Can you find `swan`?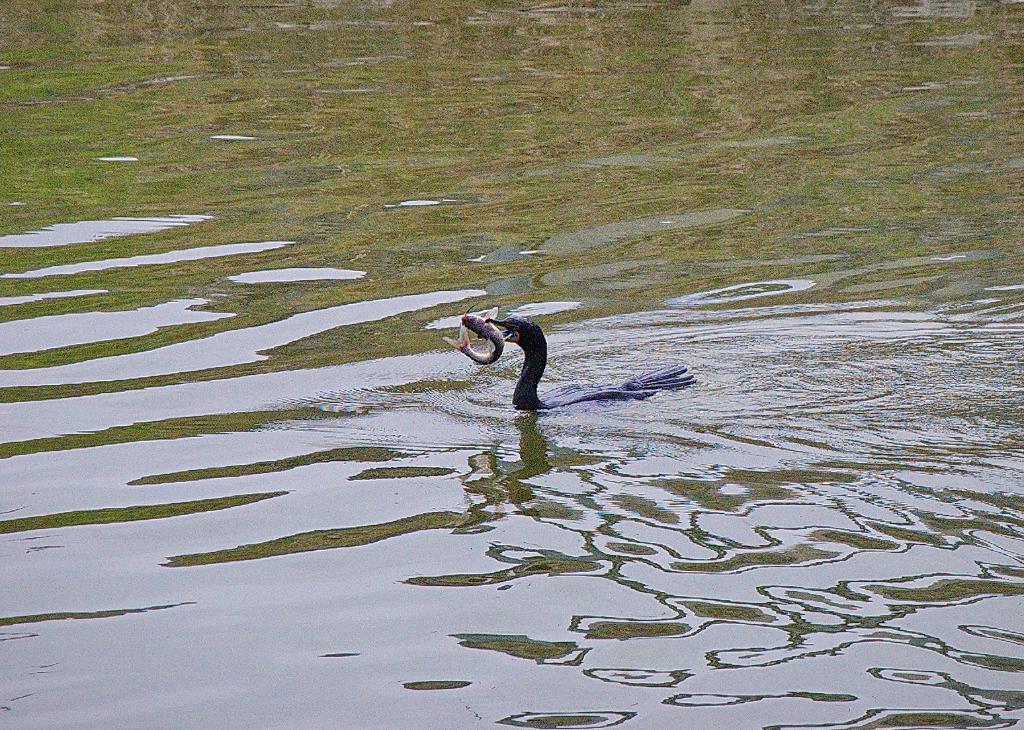
Yes, bounding box: bbox(482, 309, 700, 415).
